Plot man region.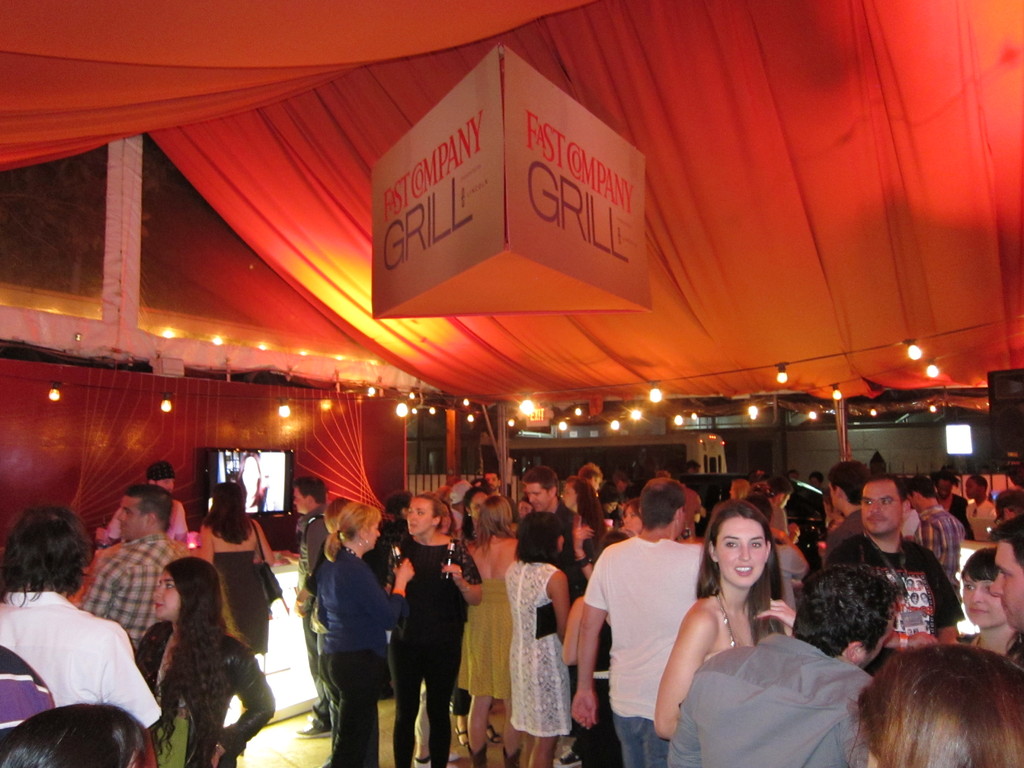
Plotted at (518, 467, 577, 586).
